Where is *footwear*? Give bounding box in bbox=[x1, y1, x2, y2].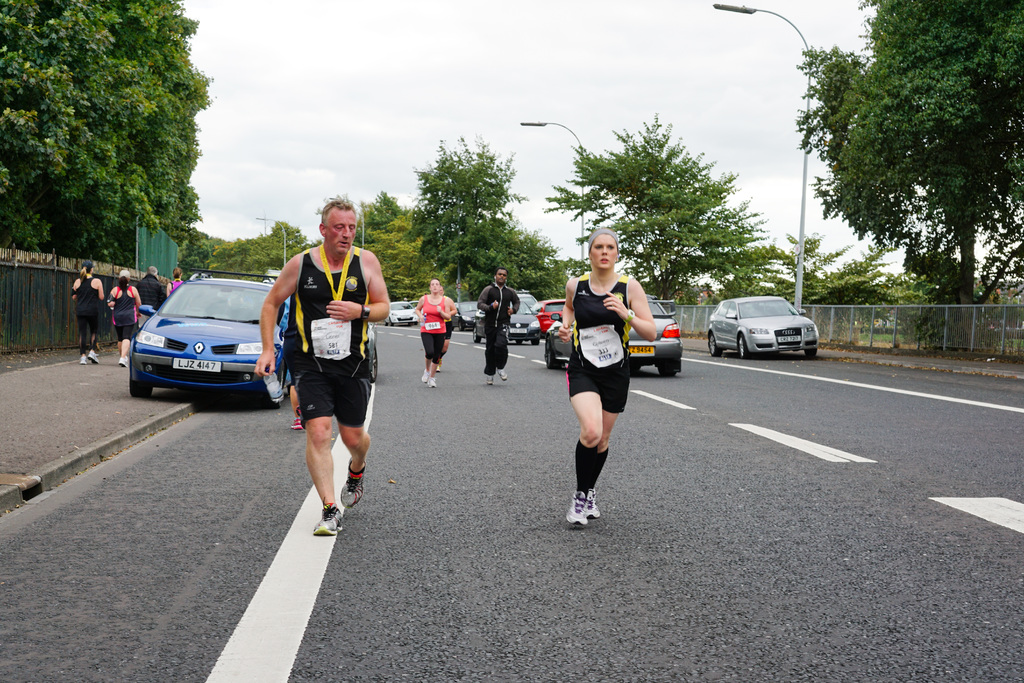
bbox=[86, 347, 99, 363].
